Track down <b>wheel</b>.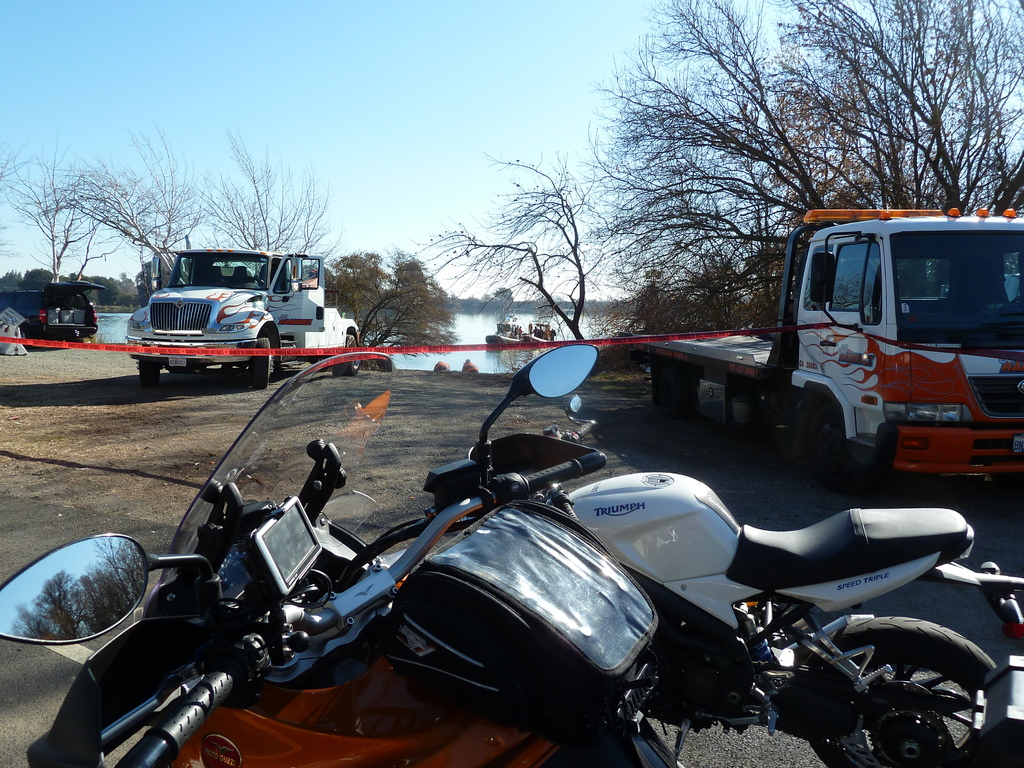
Tracked to x1=138, y1=358, x2=160, y2=387.
